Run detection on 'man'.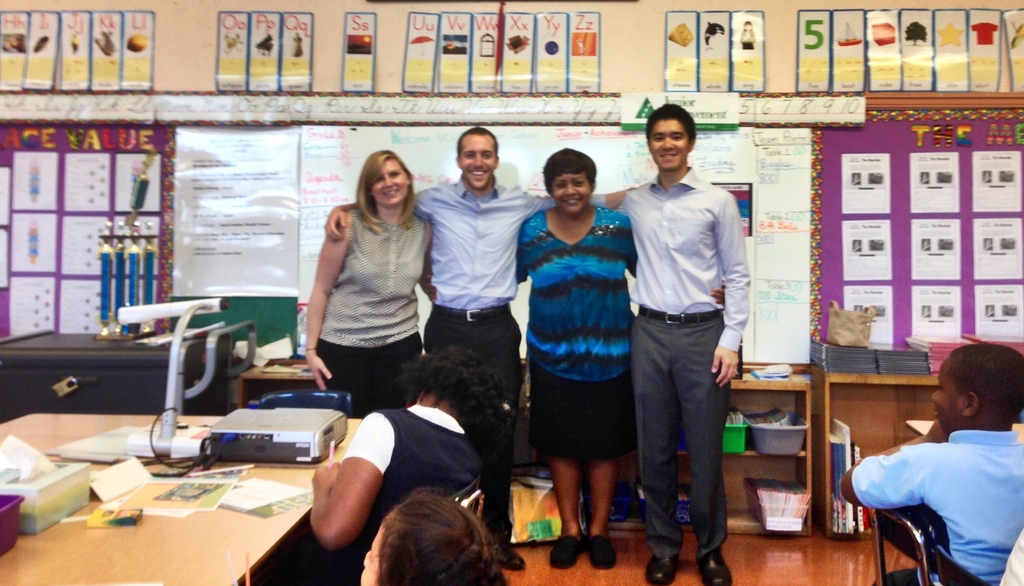
Result: (x1=855, y1=347, x2=1023, y2=583).
